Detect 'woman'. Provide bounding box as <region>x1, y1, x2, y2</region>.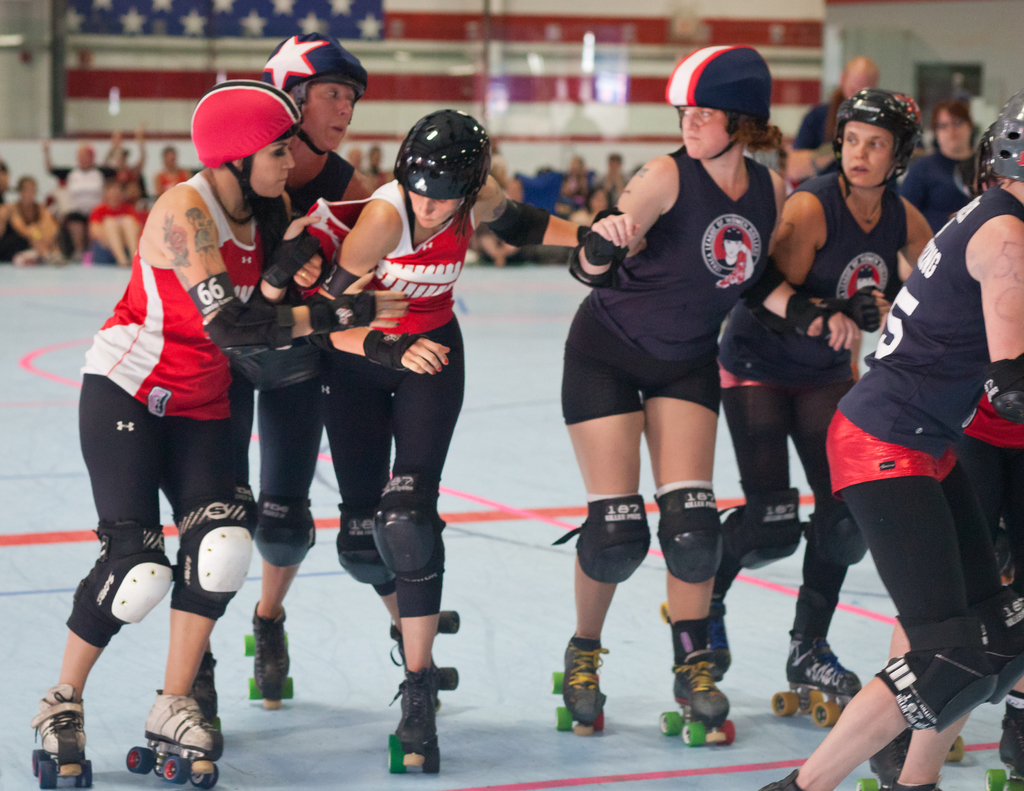
<region>761, 175, 1023, 790</region>.
